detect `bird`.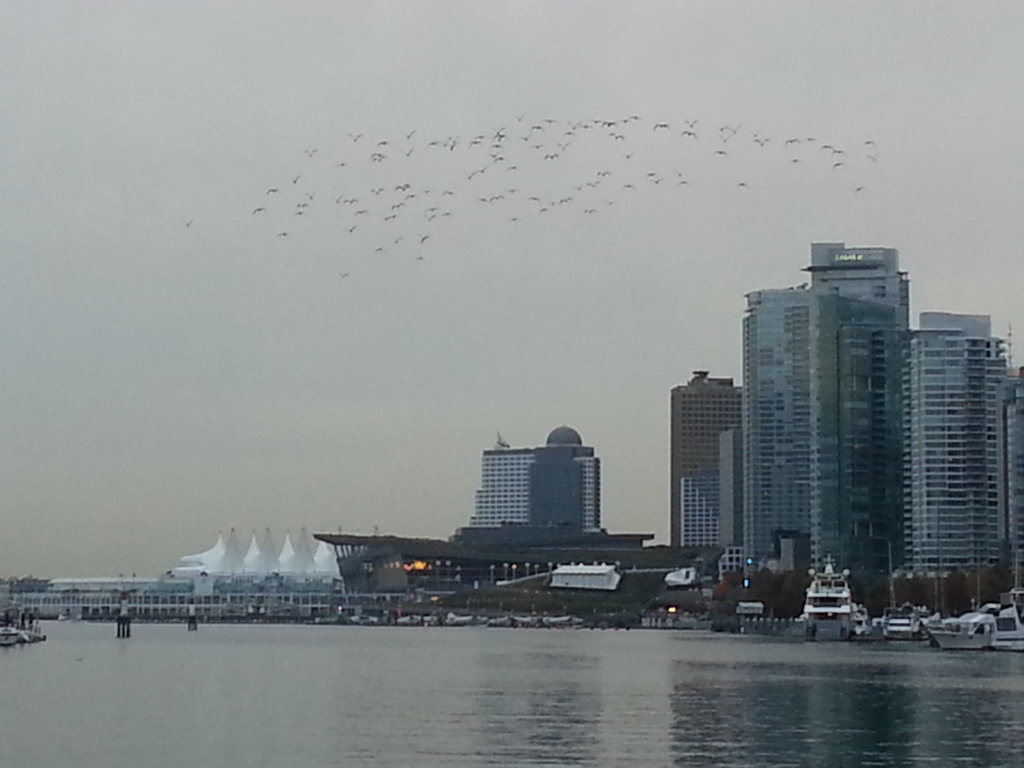
Detected at x1=651, y1=125, x2=671, y2=134.
